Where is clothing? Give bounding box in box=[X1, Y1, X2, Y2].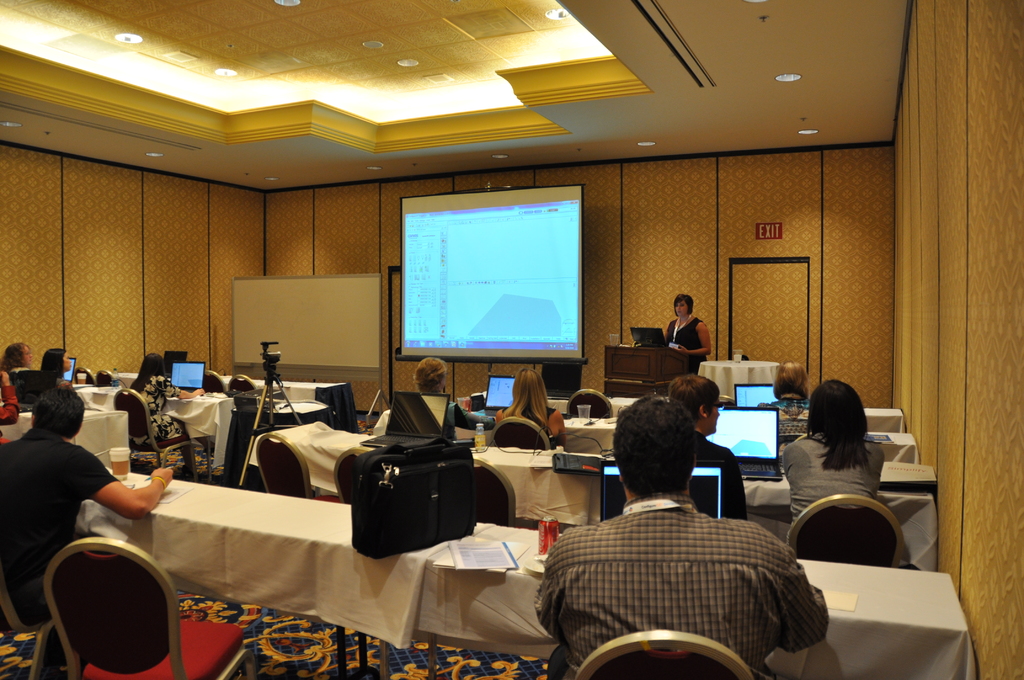
box=[126, 371, 182, 453].
